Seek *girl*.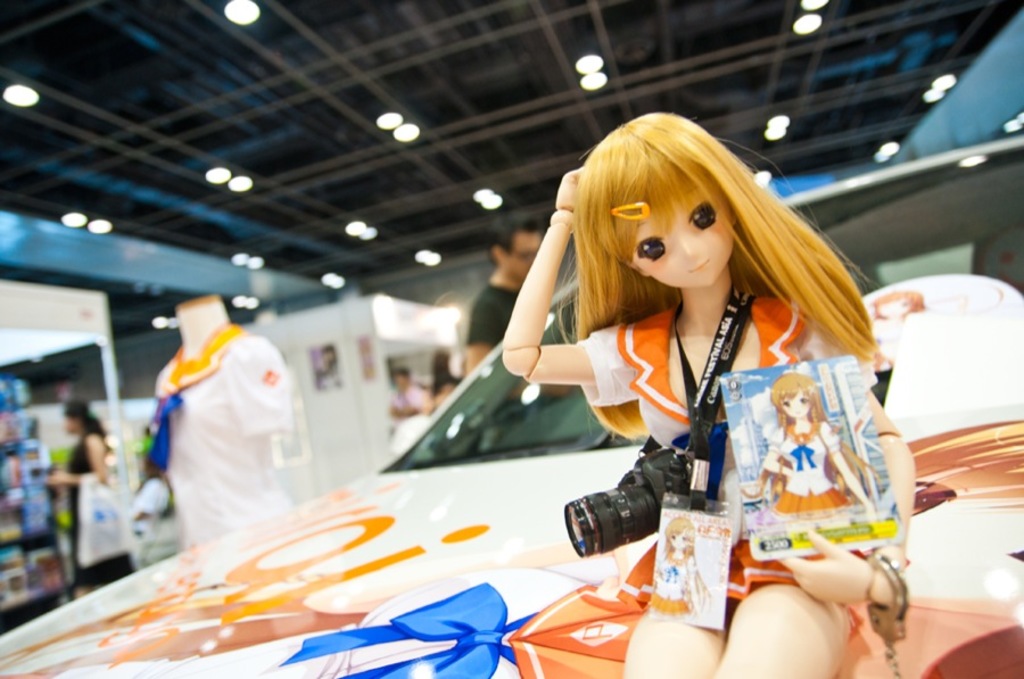
503/102/919/678.
